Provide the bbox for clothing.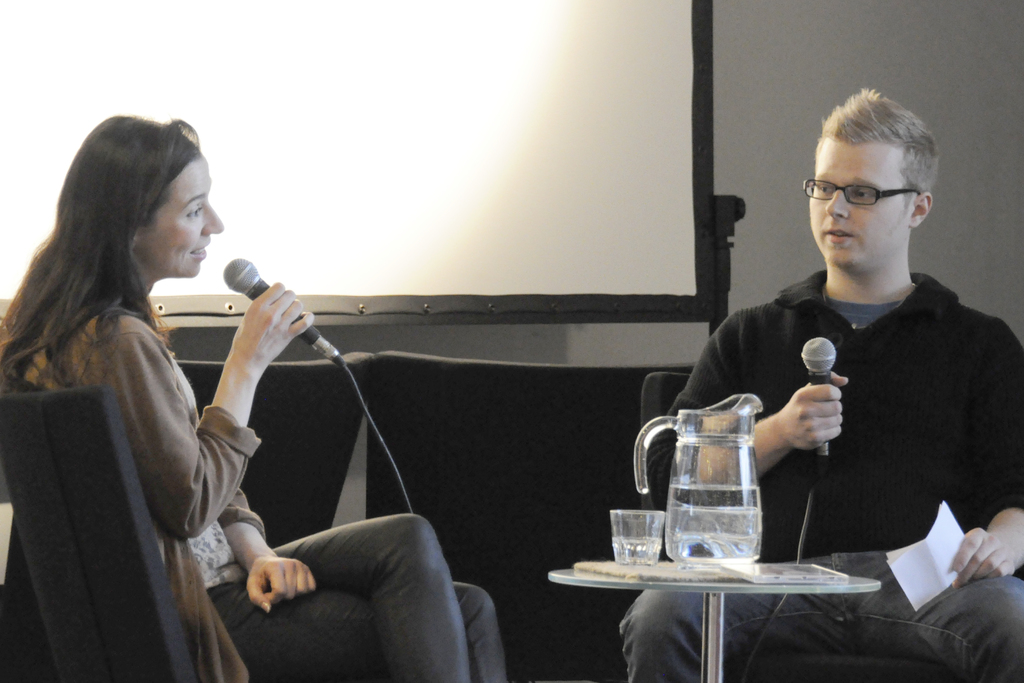
(x1=8, y1=201, x2=296, y2=623).
